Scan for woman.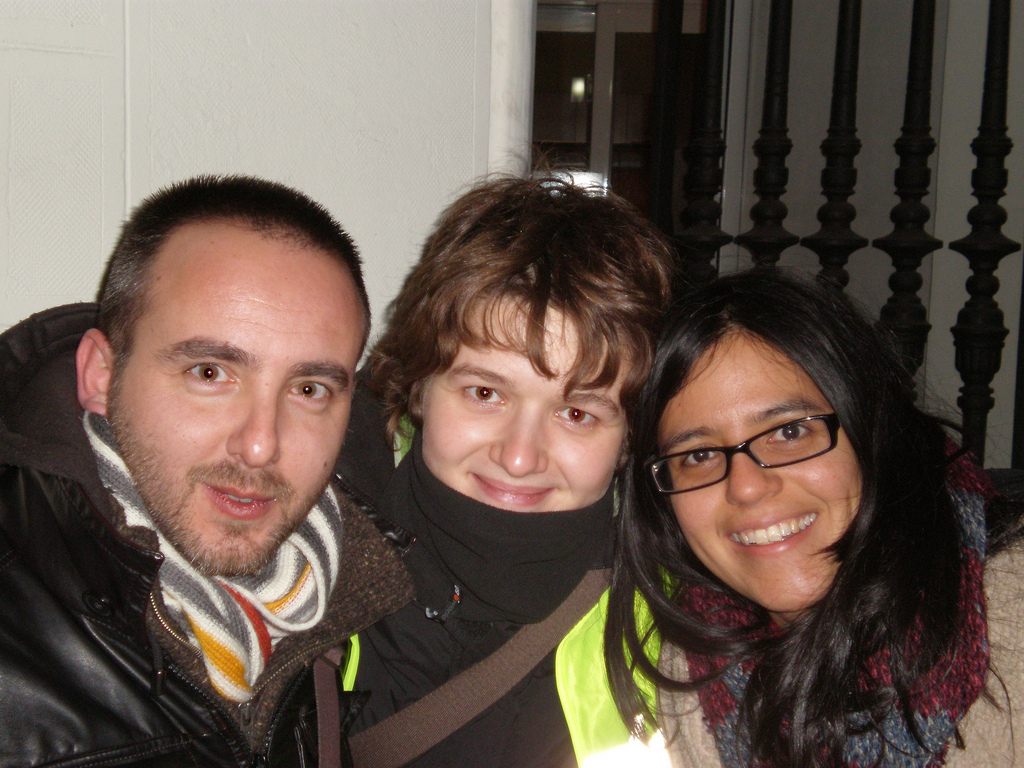
Scan result: rect(331, 142, 692, 767).
